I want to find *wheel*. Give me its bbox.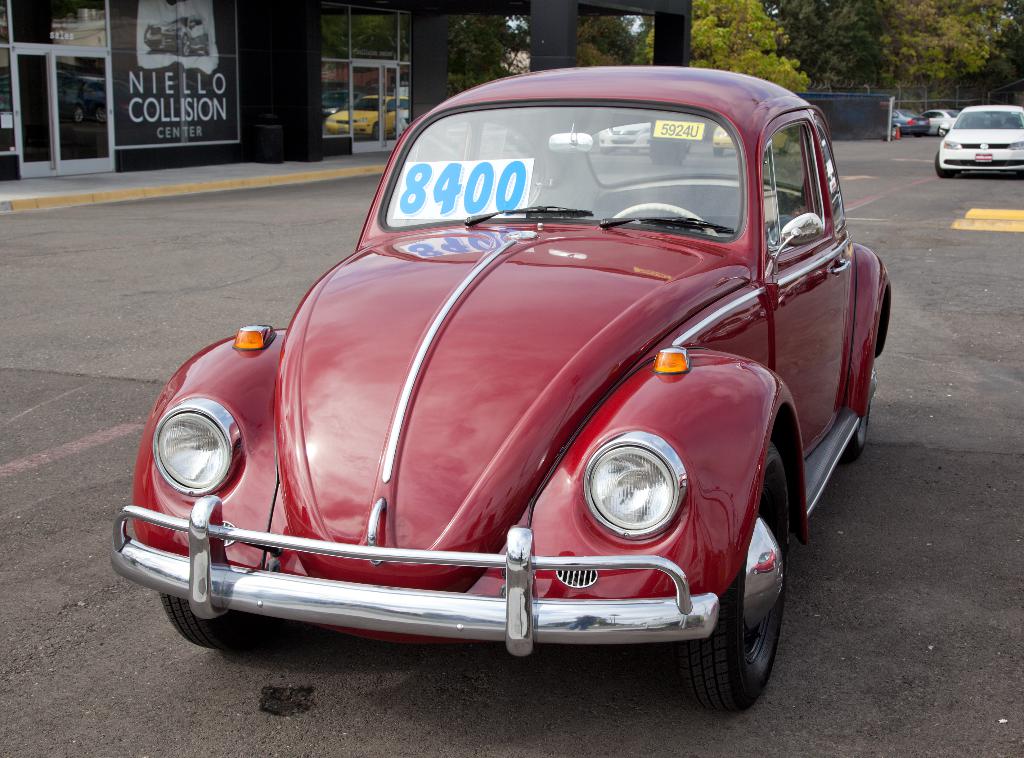
938/126/946/138.
